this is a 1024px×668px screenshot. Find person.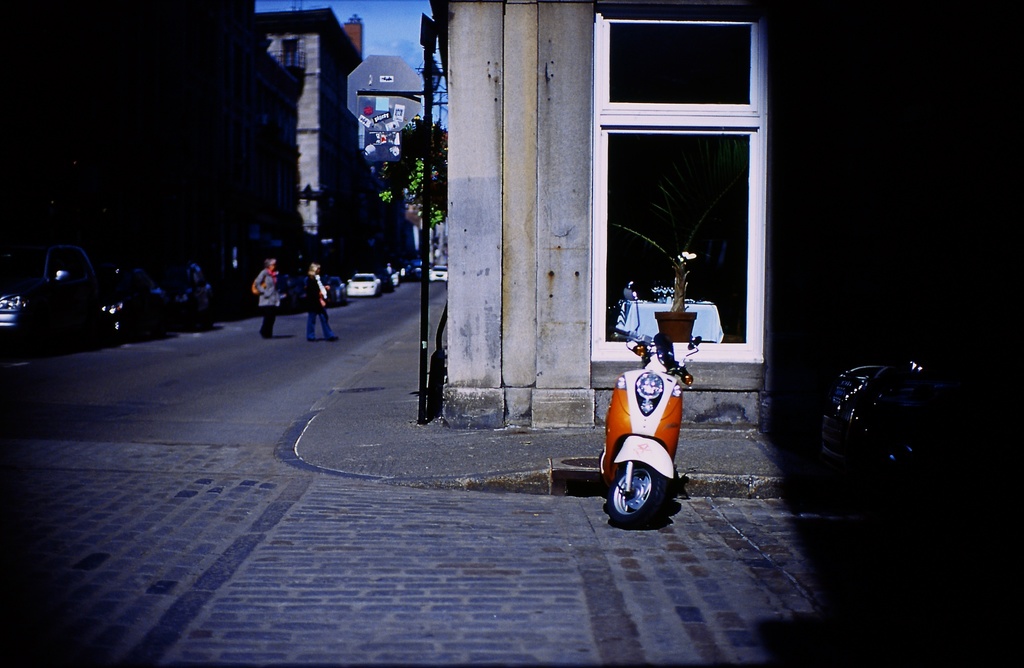
Bounding box: {"left": 251, "top": 253, "right": 289, "bottom": 339}.
